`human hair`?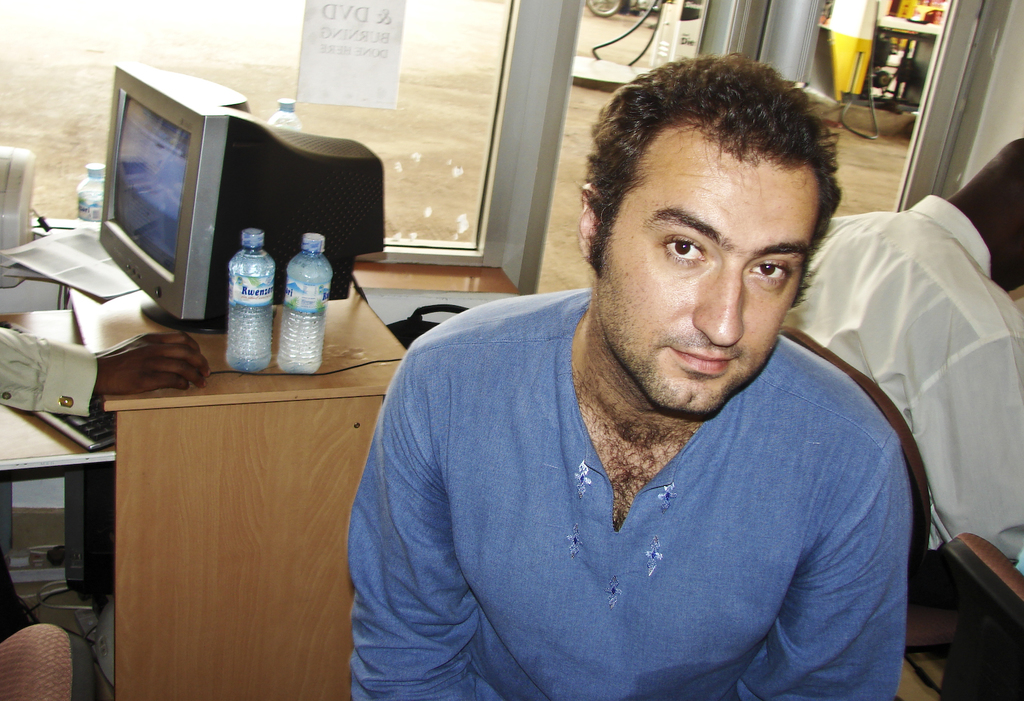
[587,47,845,351]
